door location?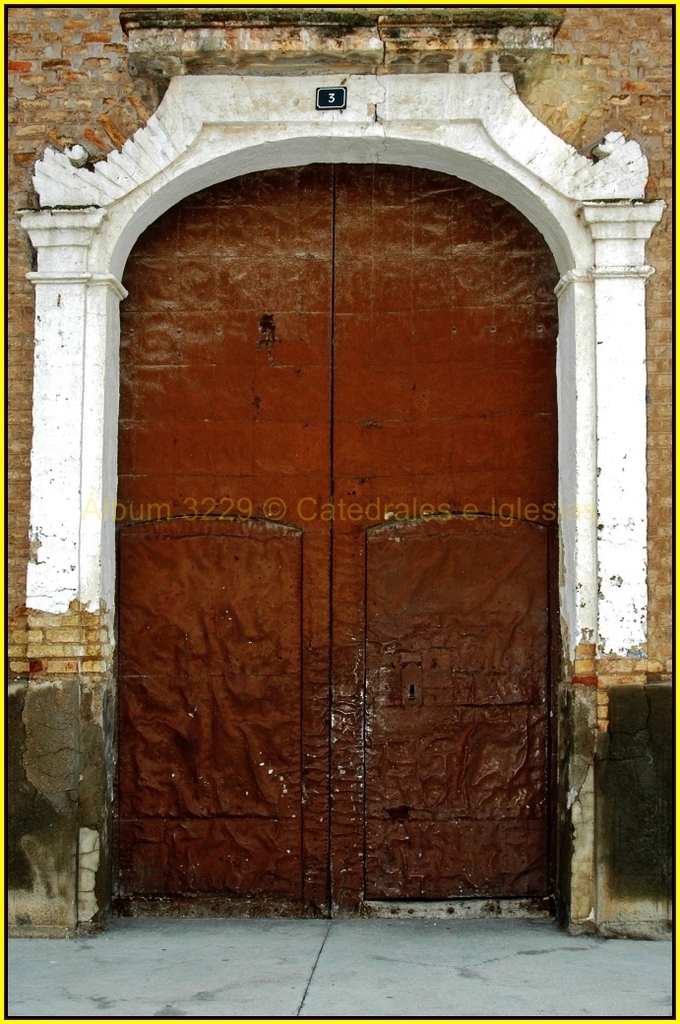
detection(108, 132, 612, 912)
